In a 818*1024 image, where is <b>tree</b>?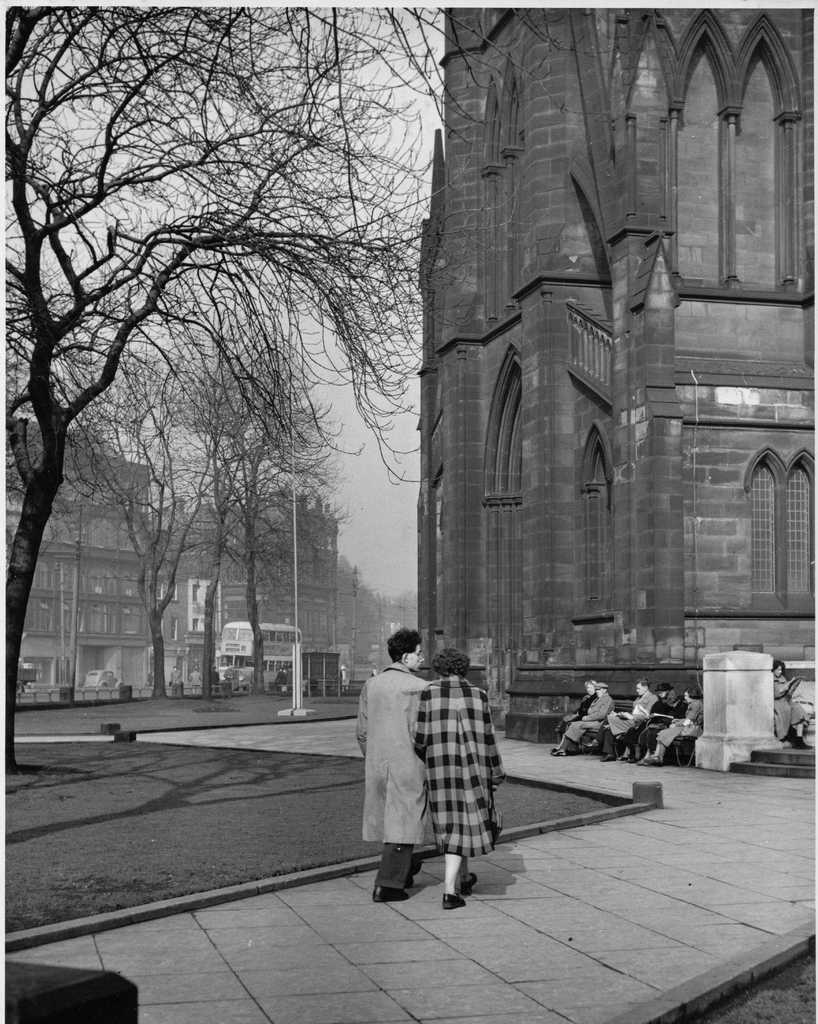
[90,301,375,693].
